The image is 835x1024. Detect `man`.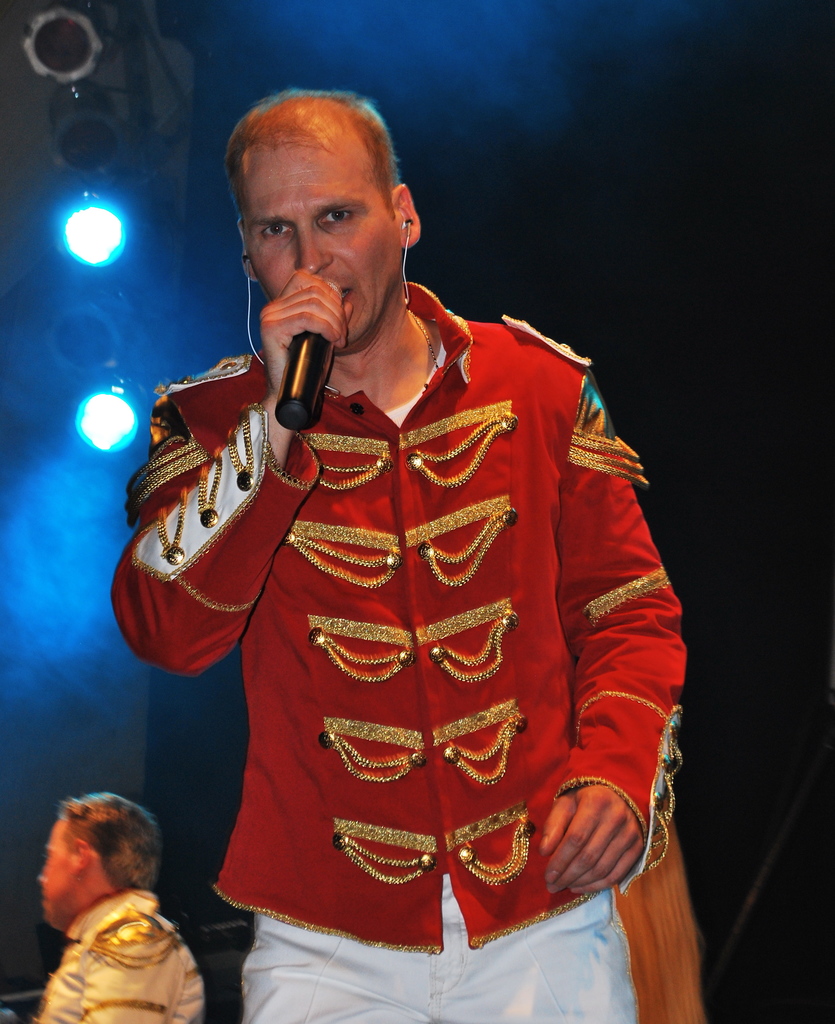
Detection: 109, 84, 672, 1023.
